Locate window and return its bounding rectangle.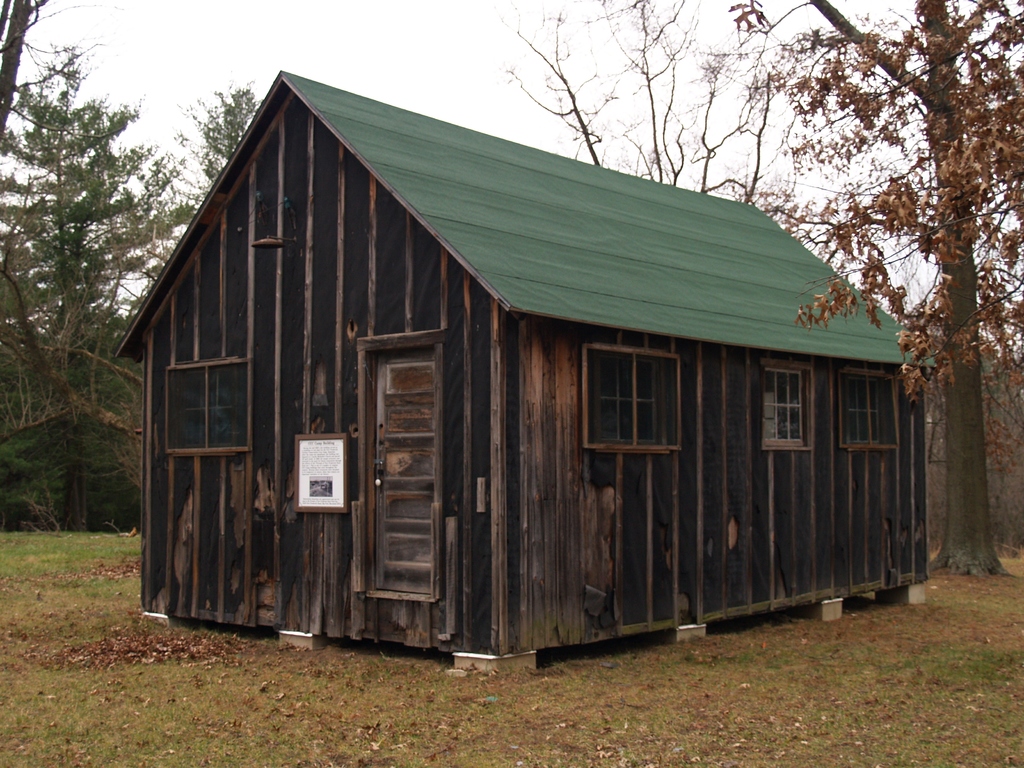
l=760, t=358, r=819, b=454.
